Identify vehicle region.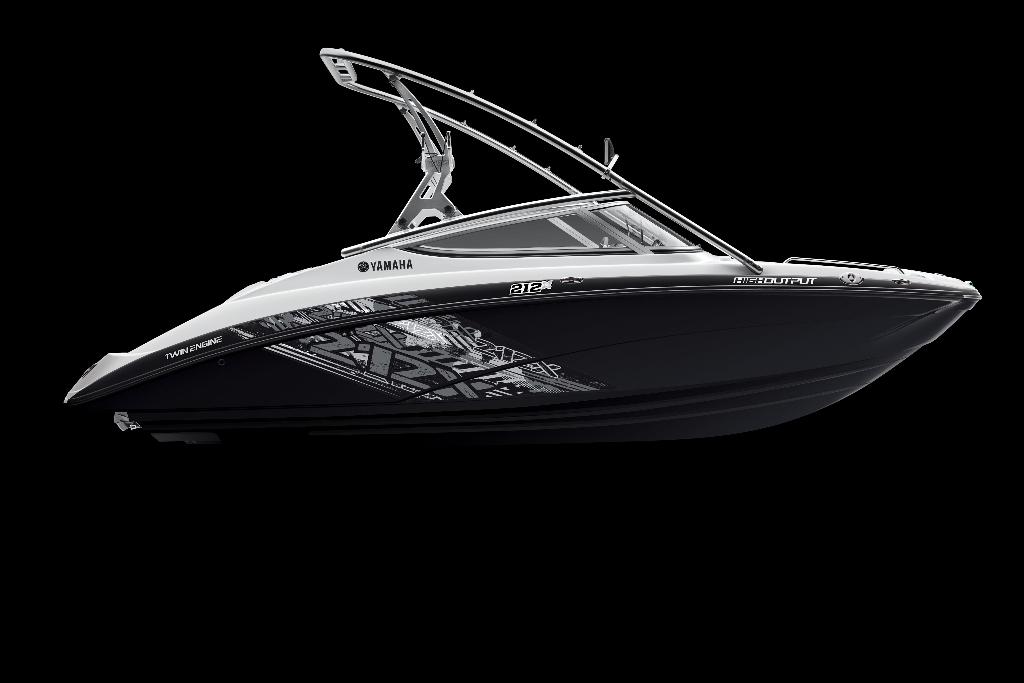
Region: x1=63, y1=43, x2=982, y2=448.
